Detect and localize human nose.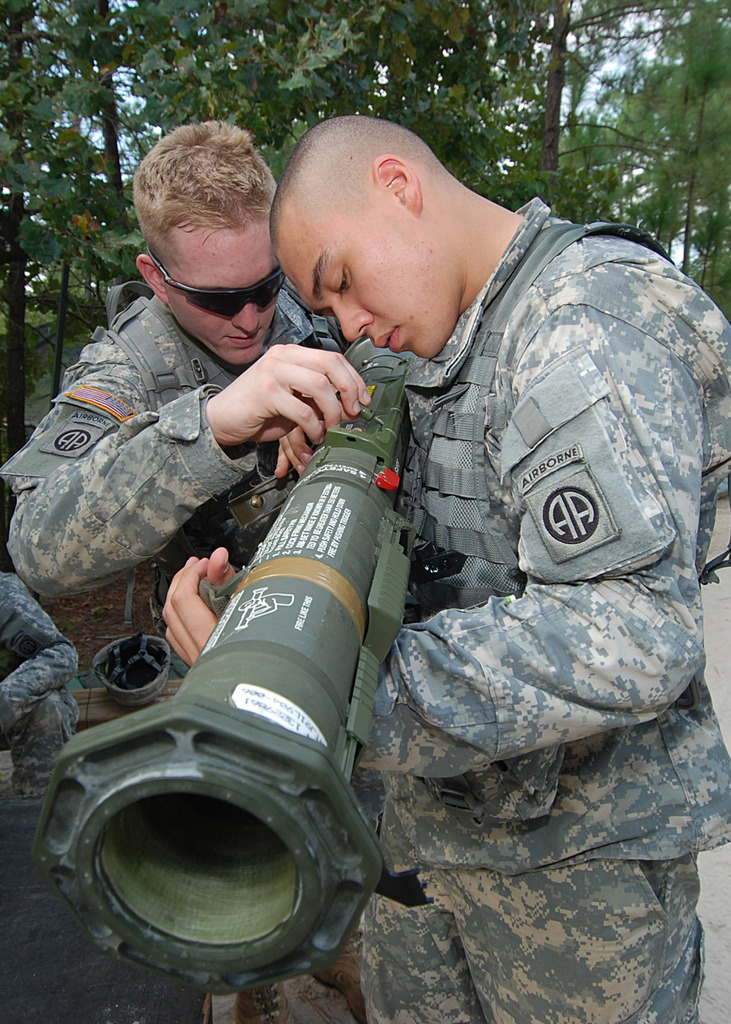
Localized at 334, 303, 374, 343.
